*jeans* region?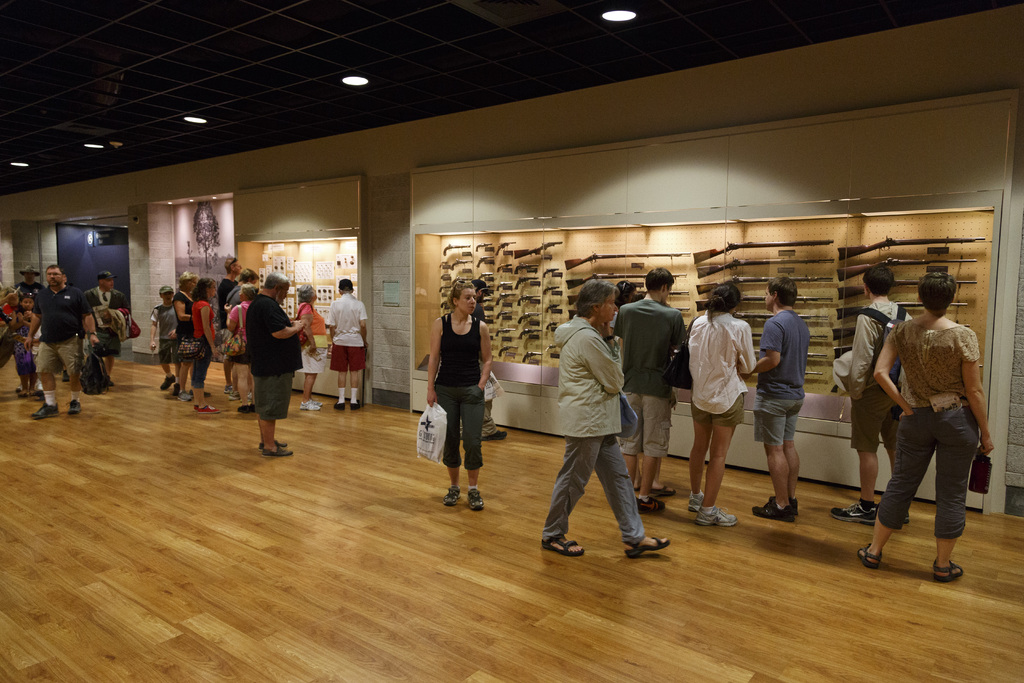
select_region(333, 348, 368, 373)
